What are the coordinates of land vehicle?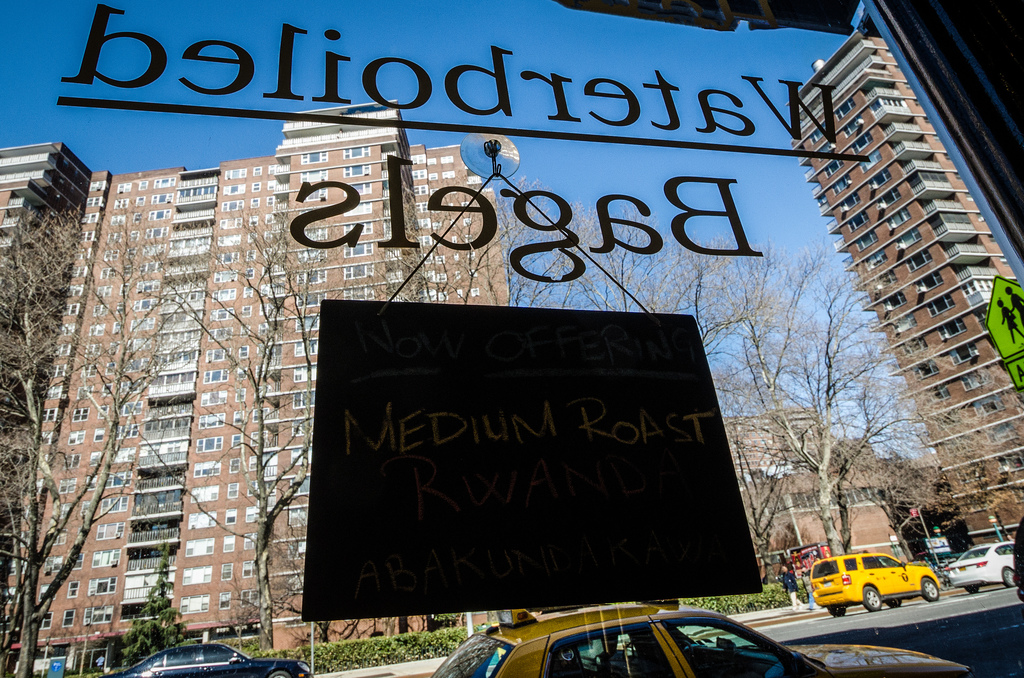
Rect(100, 641, 307, 677).
